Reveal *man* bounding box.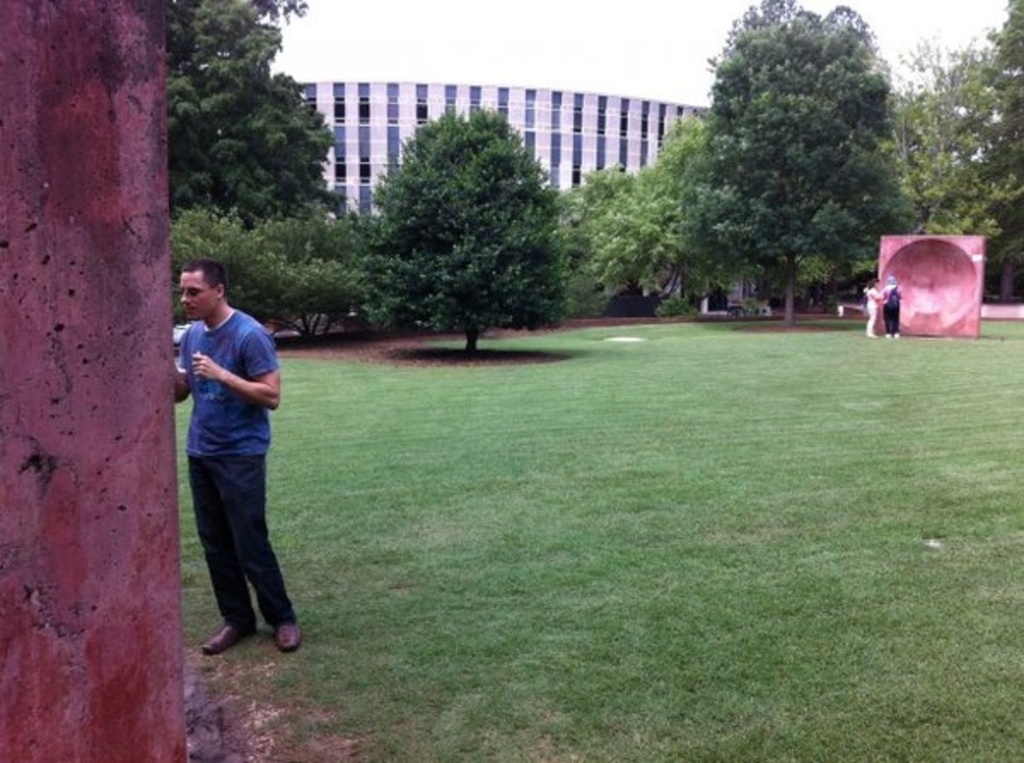
Revealed: bbox(160, 251, 307, 649).
